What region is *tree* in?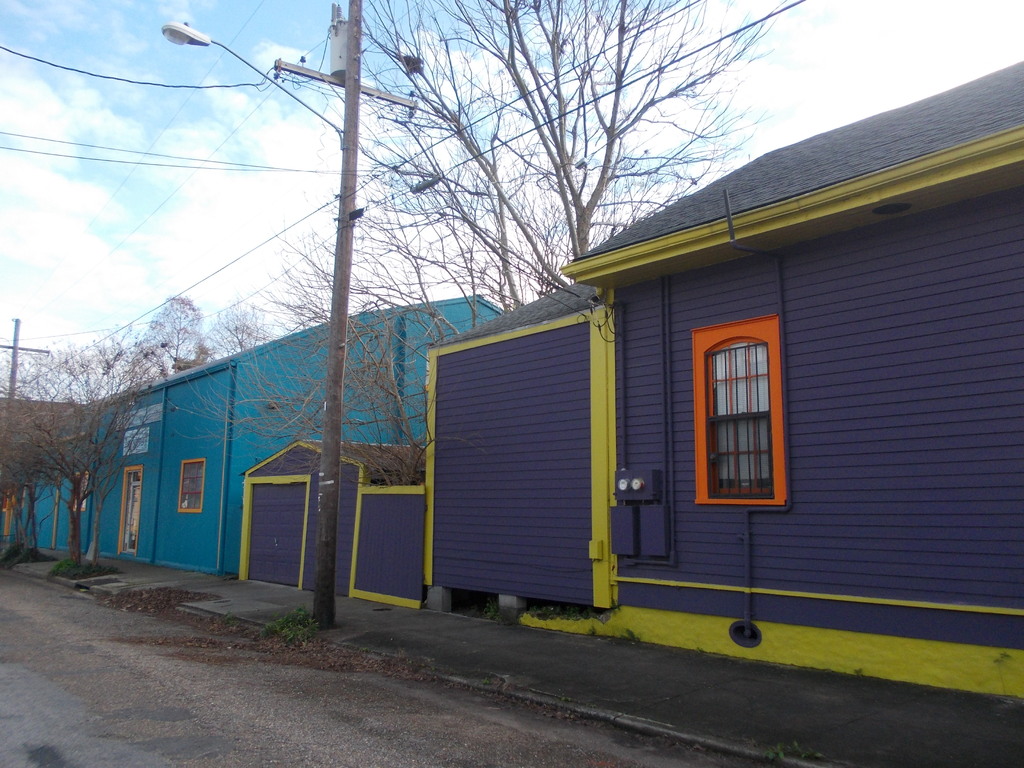
bbox=(285, 0, 764, 356).
